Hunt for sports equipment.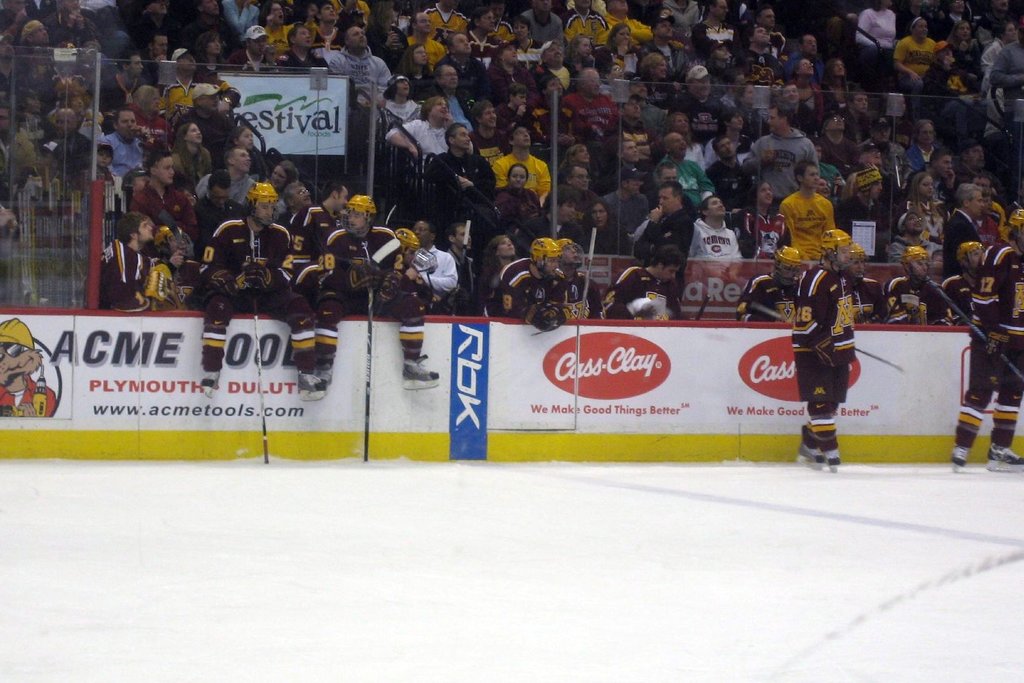
Hunted down at box=[822, 228, 857, 271].
